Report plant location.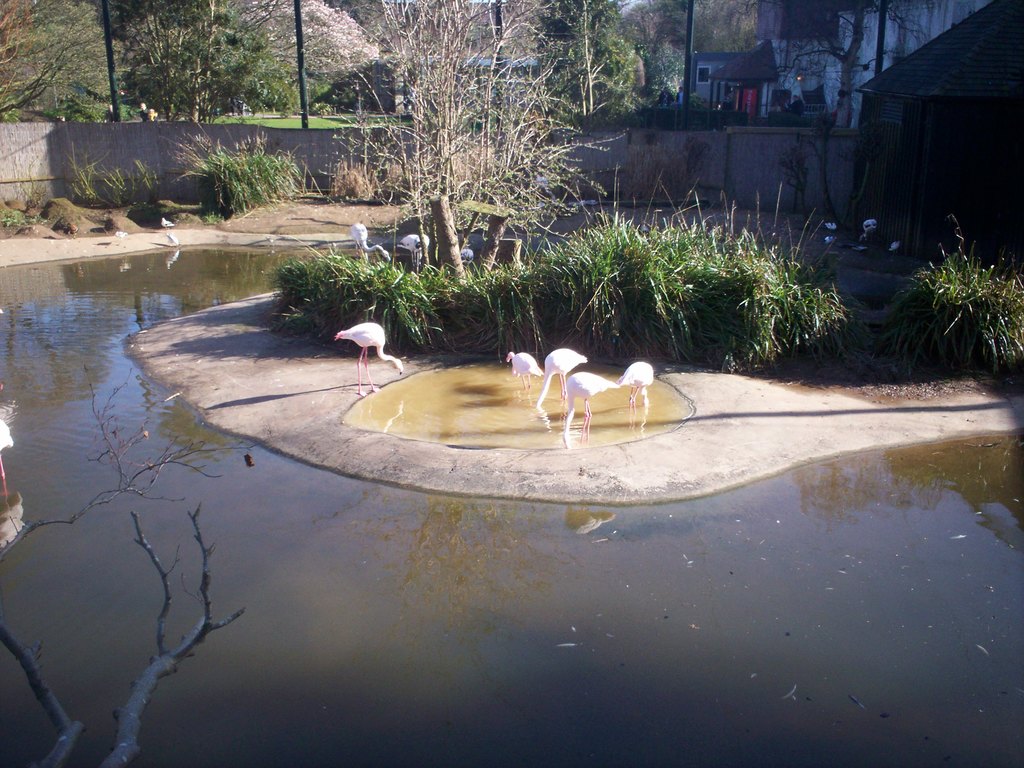
Report: x1=540, y1=198, x2=663, y2=362.
